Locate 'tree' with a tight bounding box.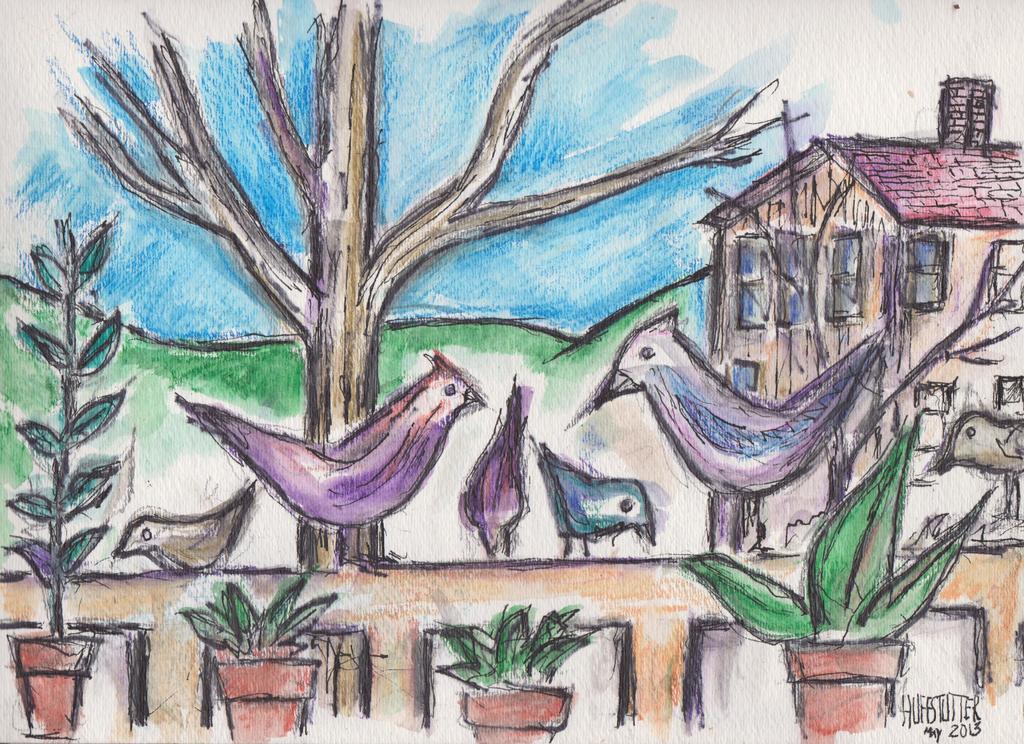
select_region(46, 0, 782, 569).
